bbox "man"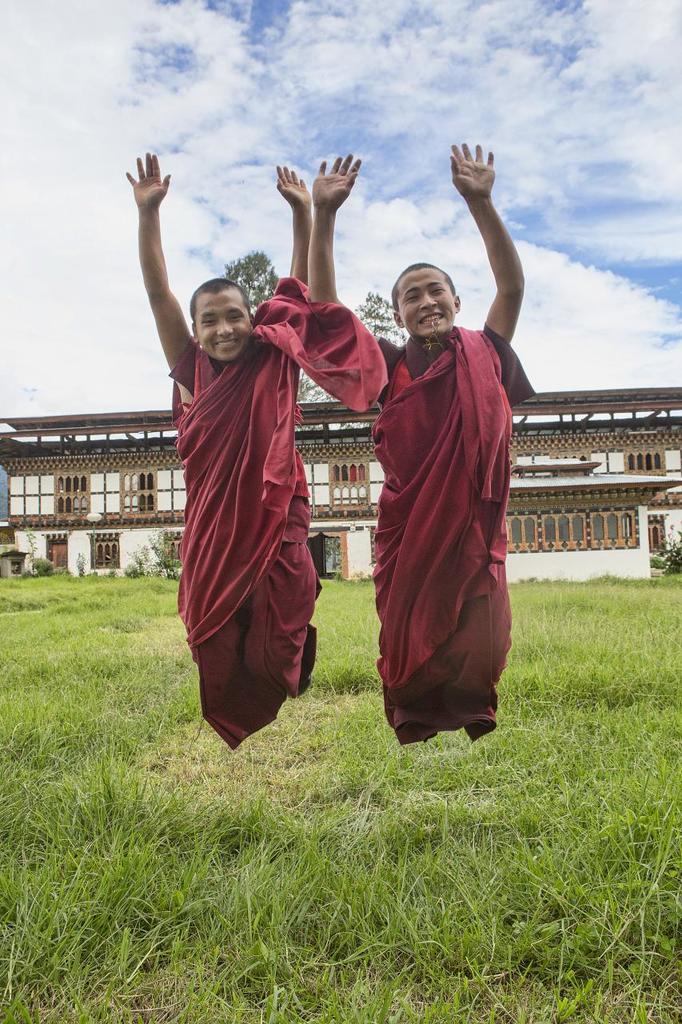
<region>308, 138, 537, 748</region>
